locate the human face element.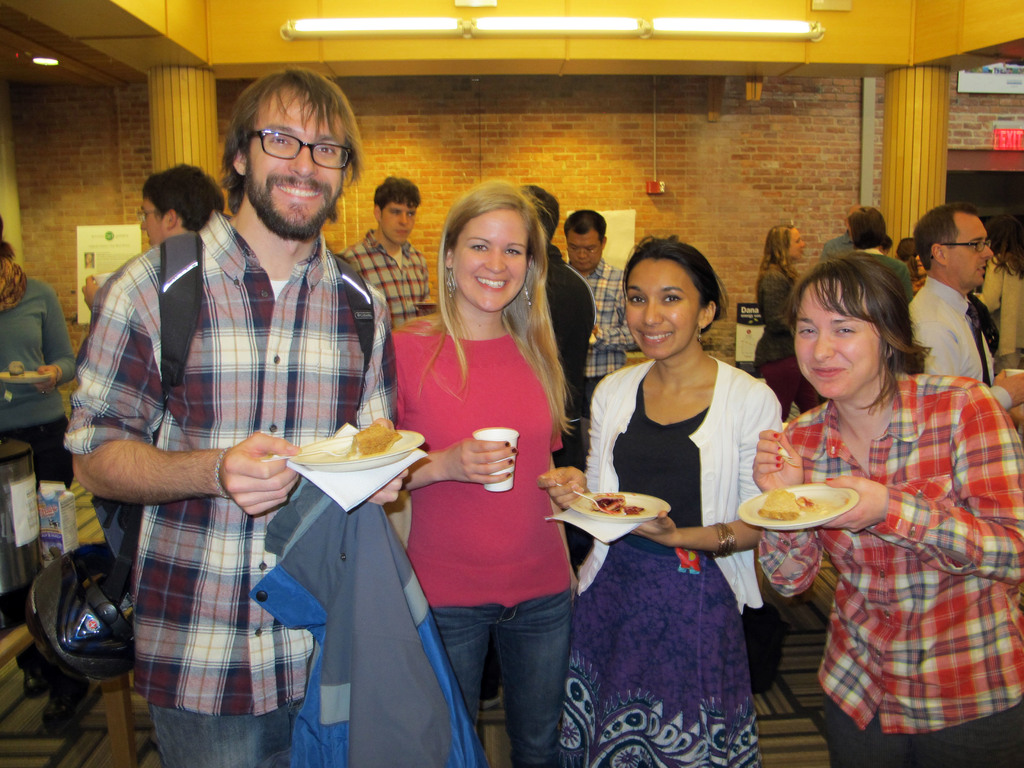
Element bbox: [567, 234, 602, 269].
